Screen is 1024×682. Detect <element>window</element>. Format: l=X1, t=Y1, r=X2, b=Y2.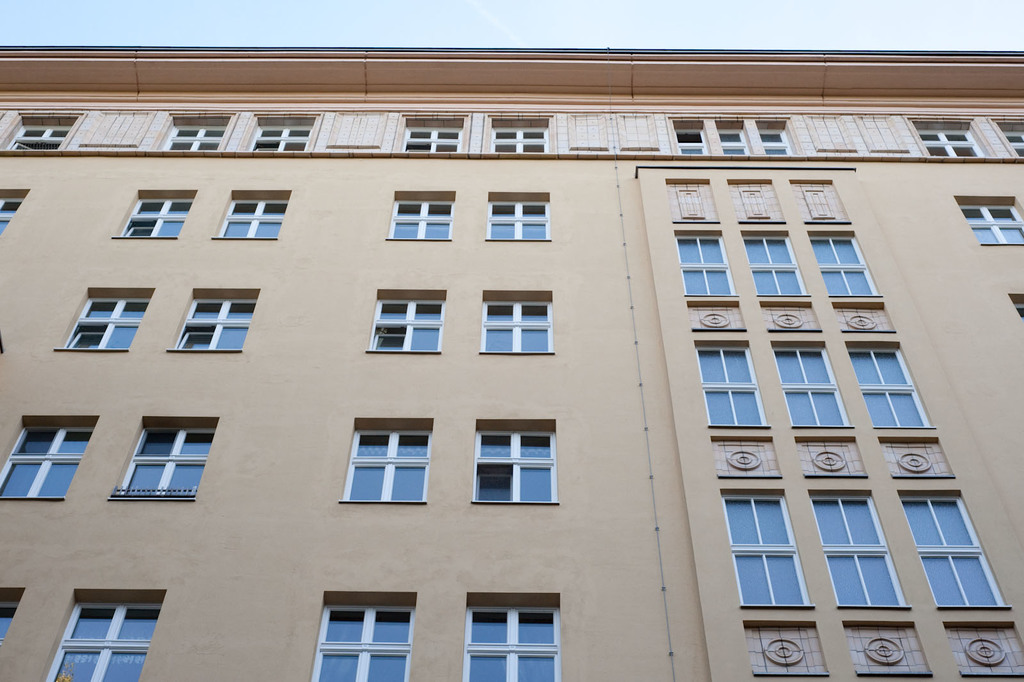
l=902, t=497, r=1007, b=610.
